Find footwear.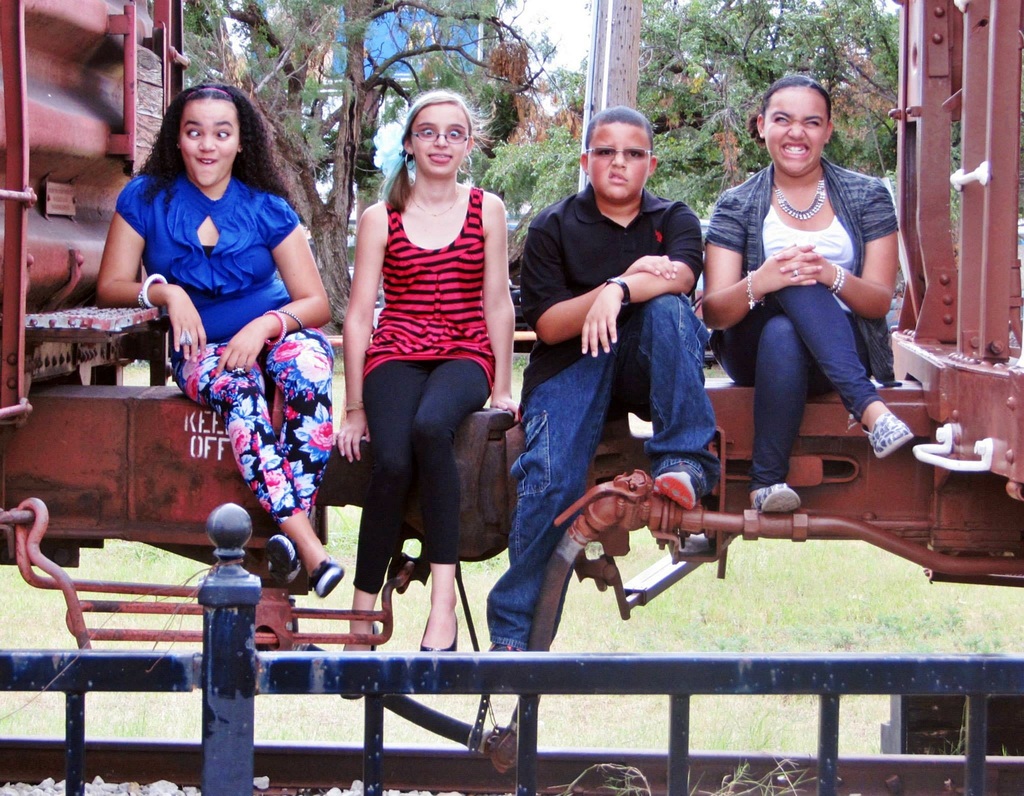
region(309, 556, 346, 600).
